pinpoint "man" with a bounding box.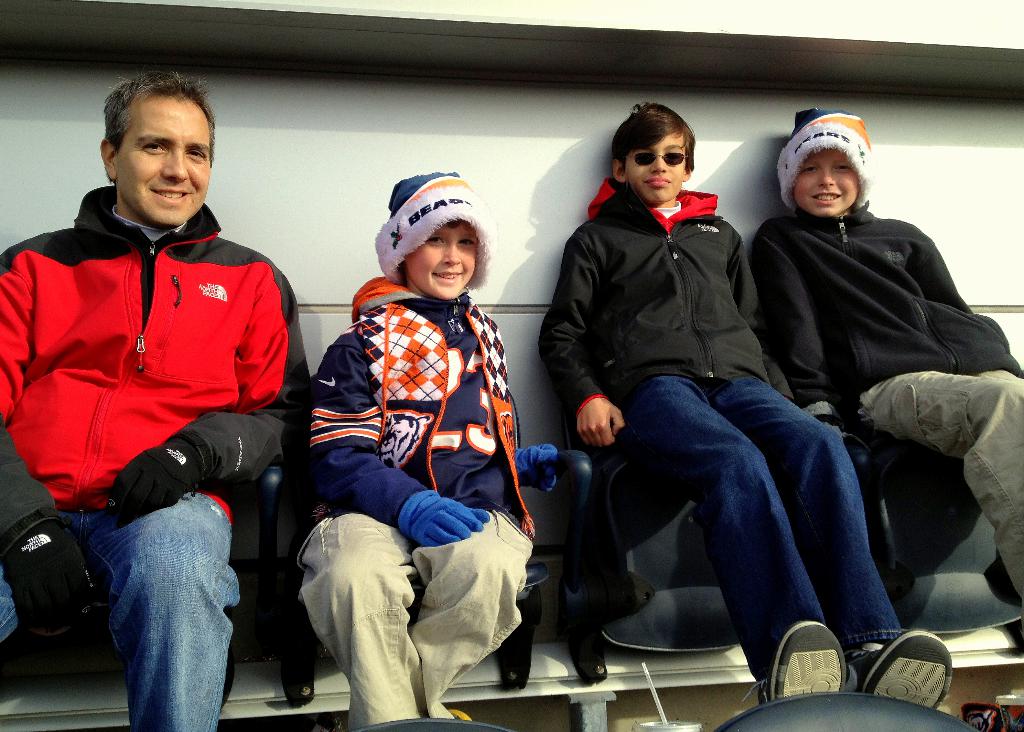
<bbox>0, 67, 313, 731</bbox>.
